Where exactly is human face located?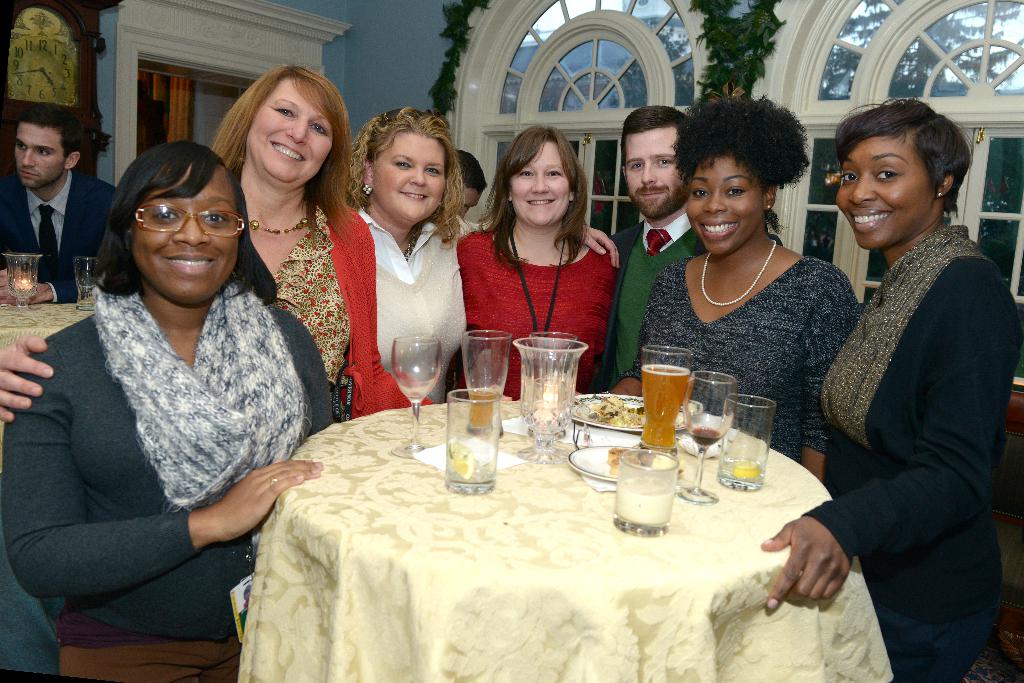
Its bounding box is x1=837, y1=140, x2=941, y2=251.
